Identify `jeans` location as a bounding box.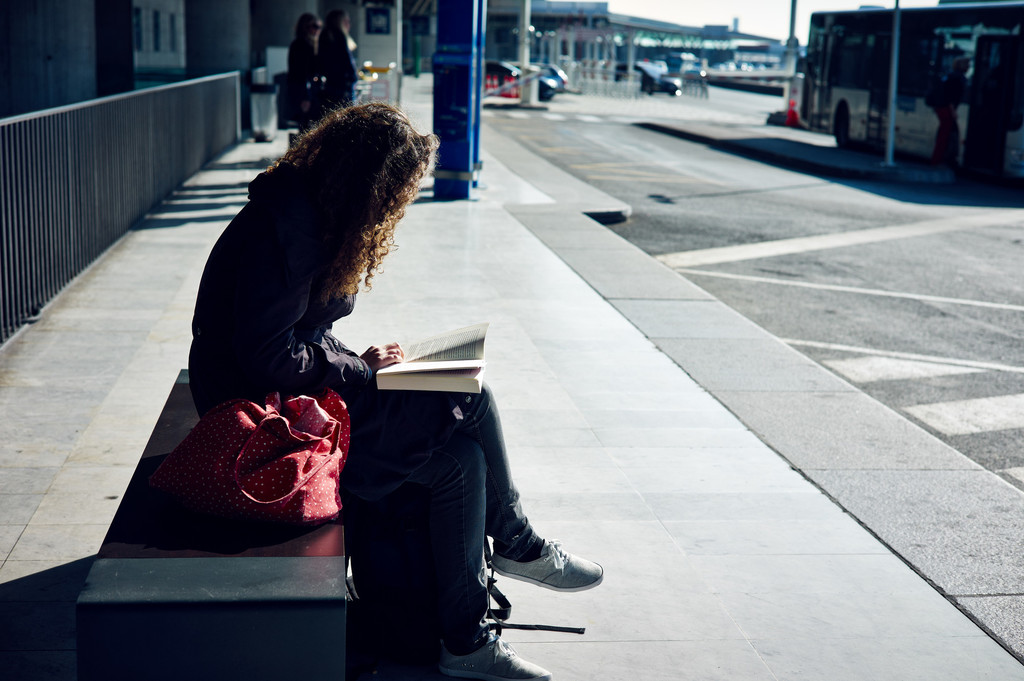
(285, 405, 579, 669).
